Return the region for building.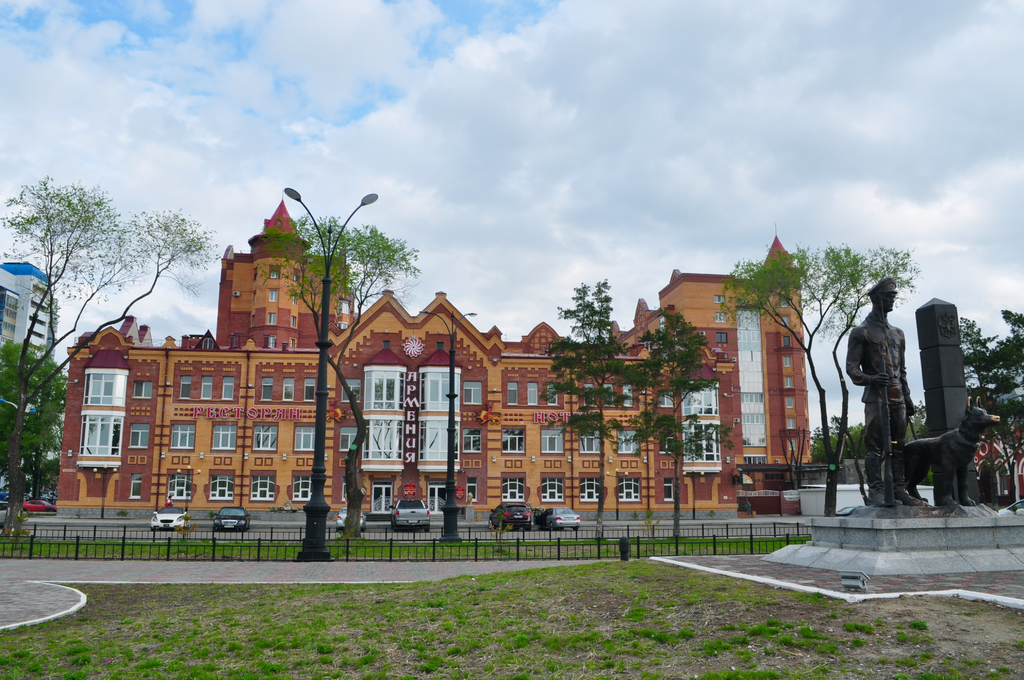
box=[660, 235, 811, 491].
